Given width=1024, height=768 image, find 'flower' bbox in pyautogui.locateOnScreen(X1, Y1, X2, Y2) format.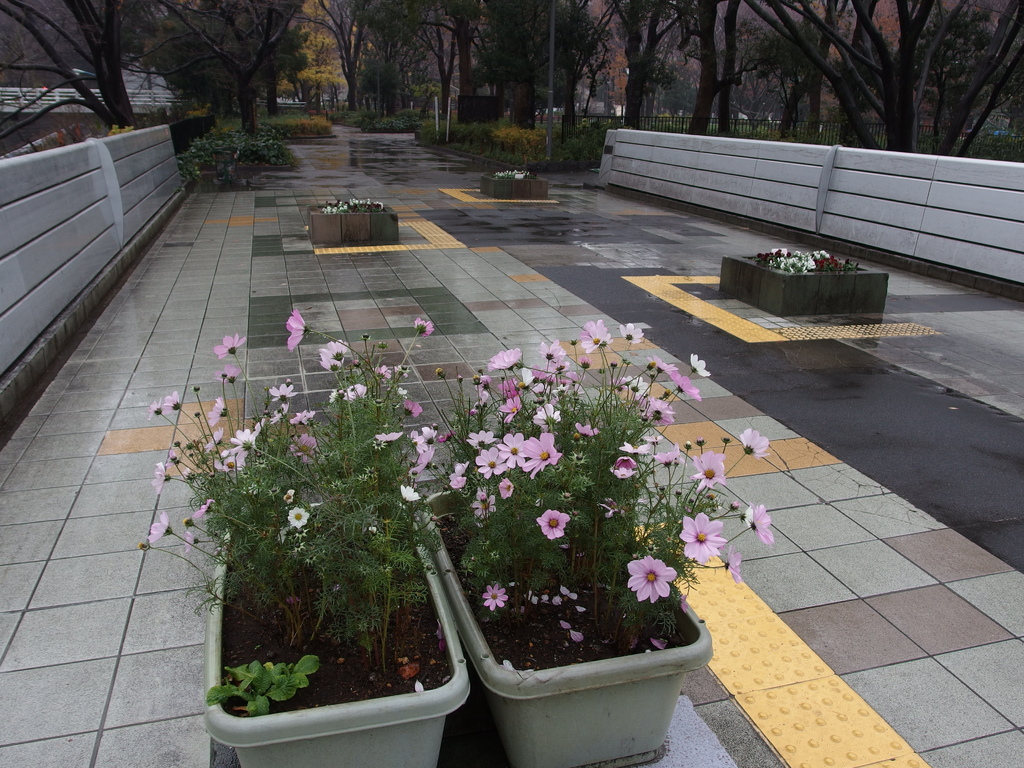
pyautogui.locateOnScreen(625, 554, 676, 602).
